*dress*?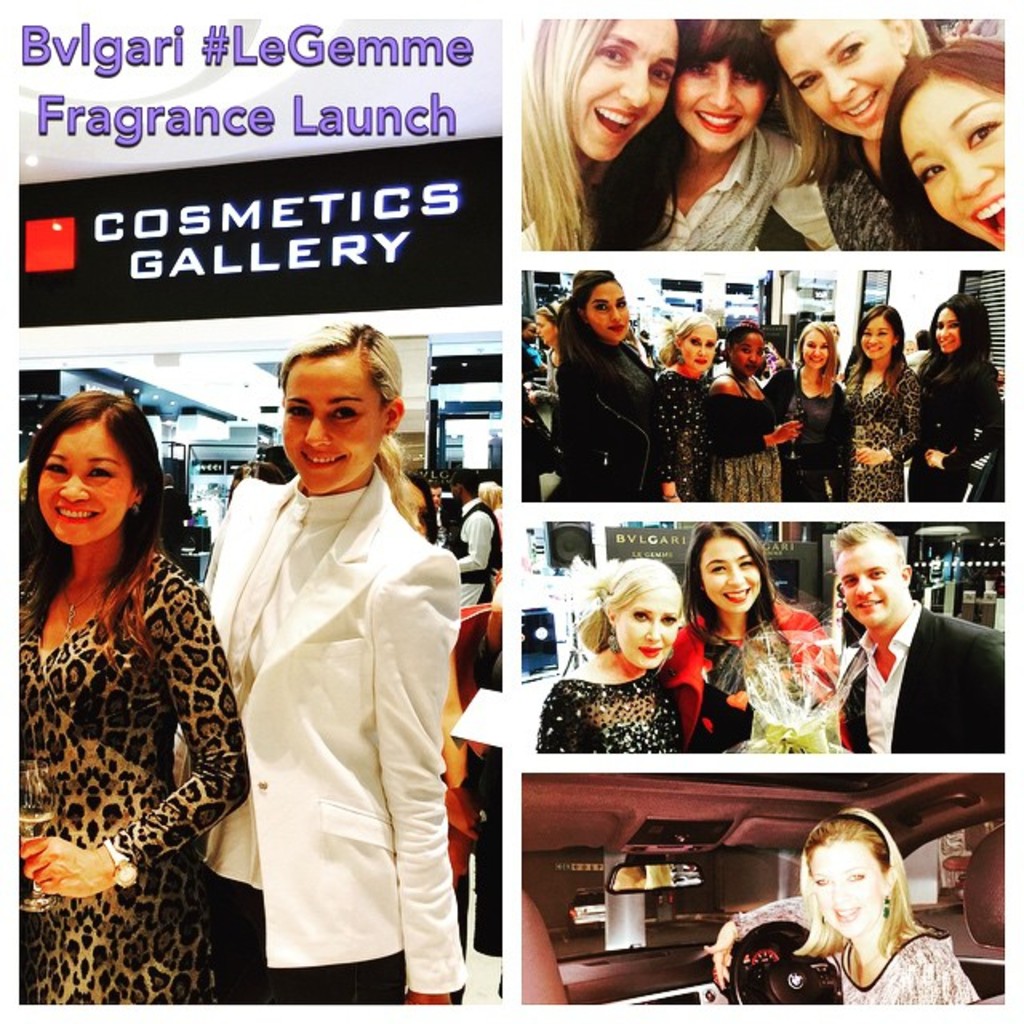
pyautogui.locateOnScreen(29, 467, 238, 1014)
